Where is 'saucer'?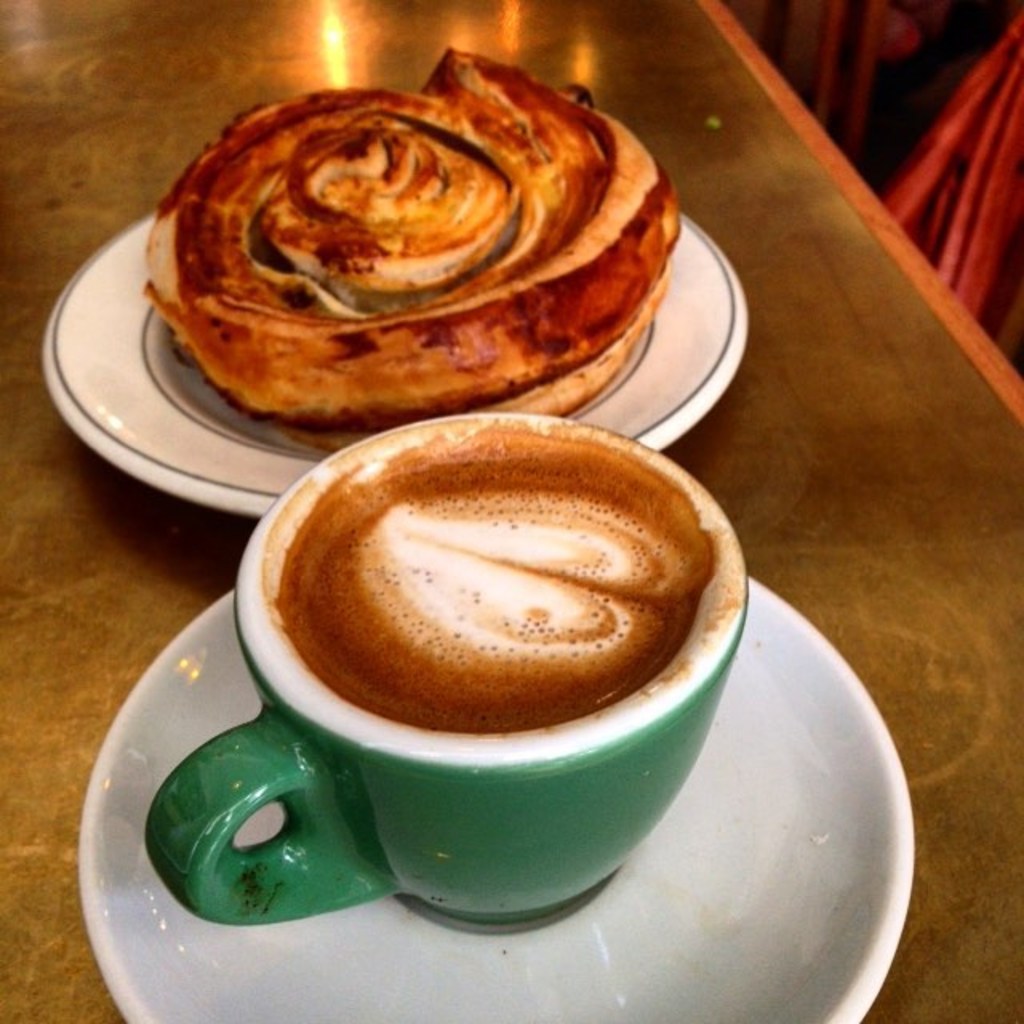
{"left": 82, "top": 582, "right": 909, "bottom": 1022}.
